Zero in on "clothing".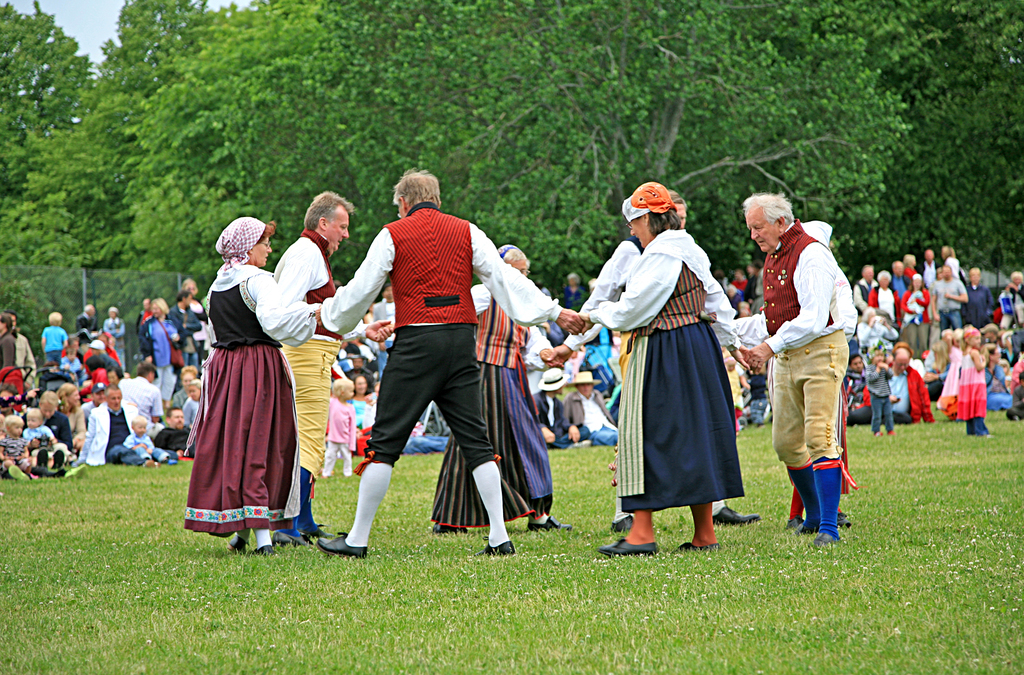
Zeroed in: [x1=182, y1=394, x2=210, y2=435].
